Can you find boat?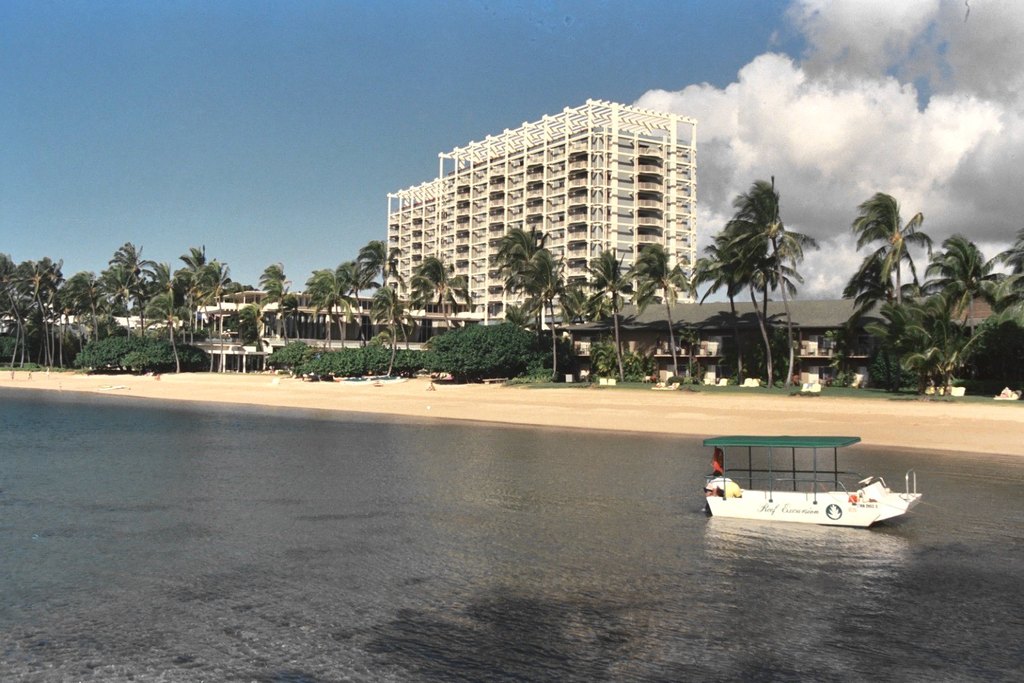
Yes, bounding box: box=[693, 448, 927, 539].
